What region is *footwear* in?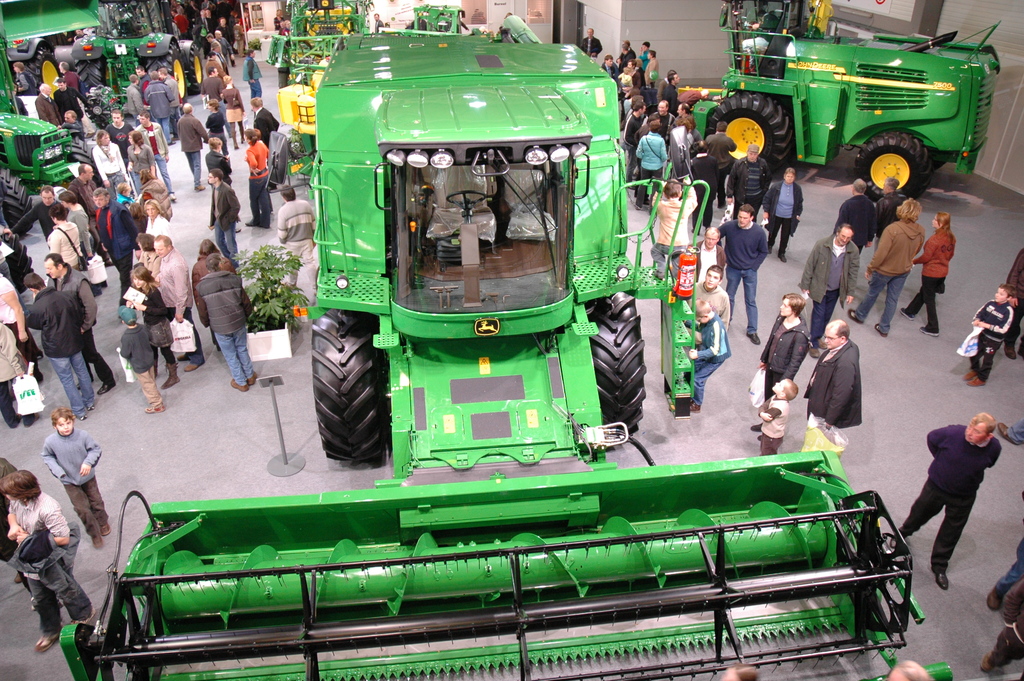
<bbox>248, 369, 257, 383</bbox>.
